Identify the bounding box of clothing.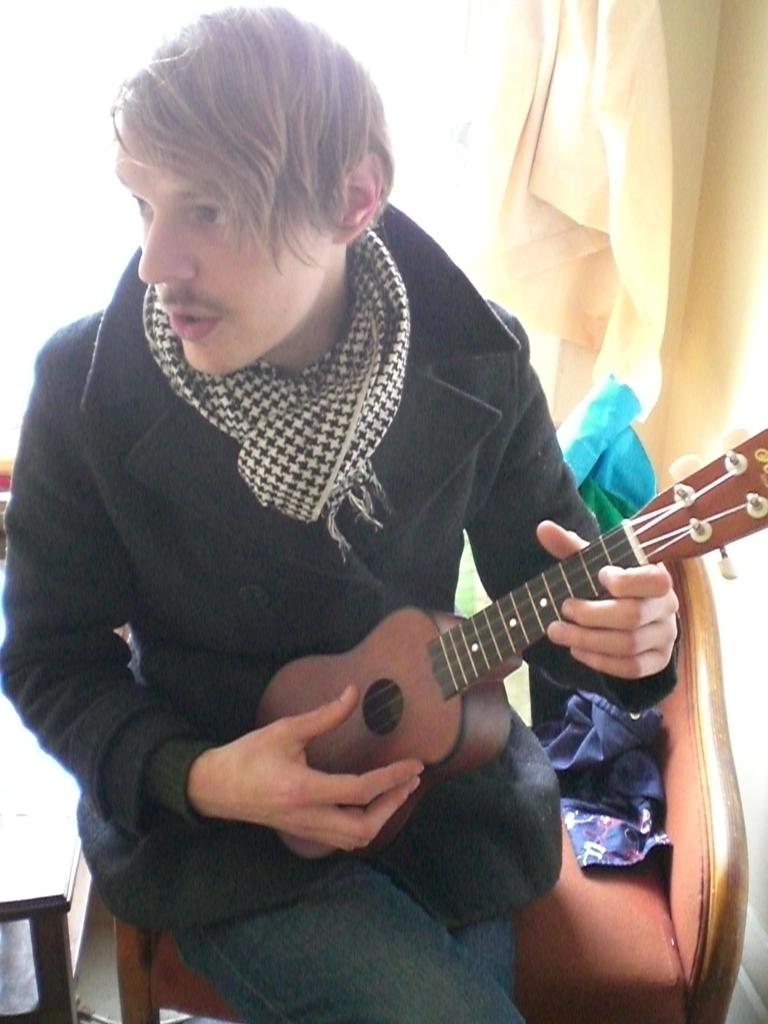
locate(0, 196, 678, 1023).
